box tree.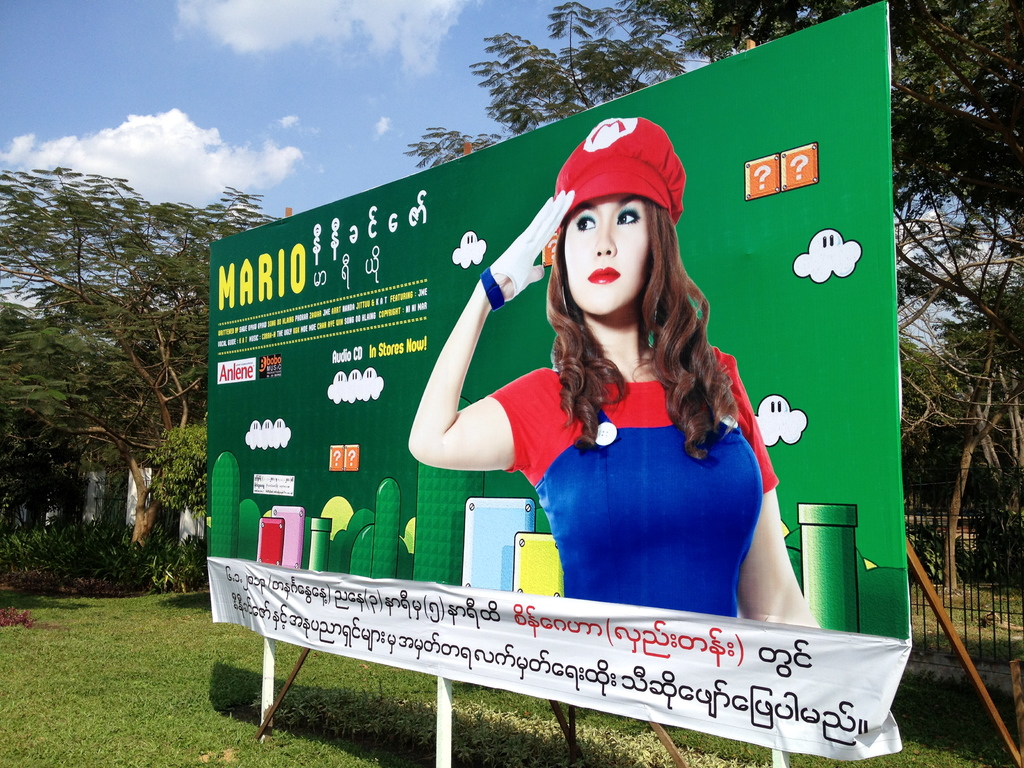
[892, 323, 985, 561].
